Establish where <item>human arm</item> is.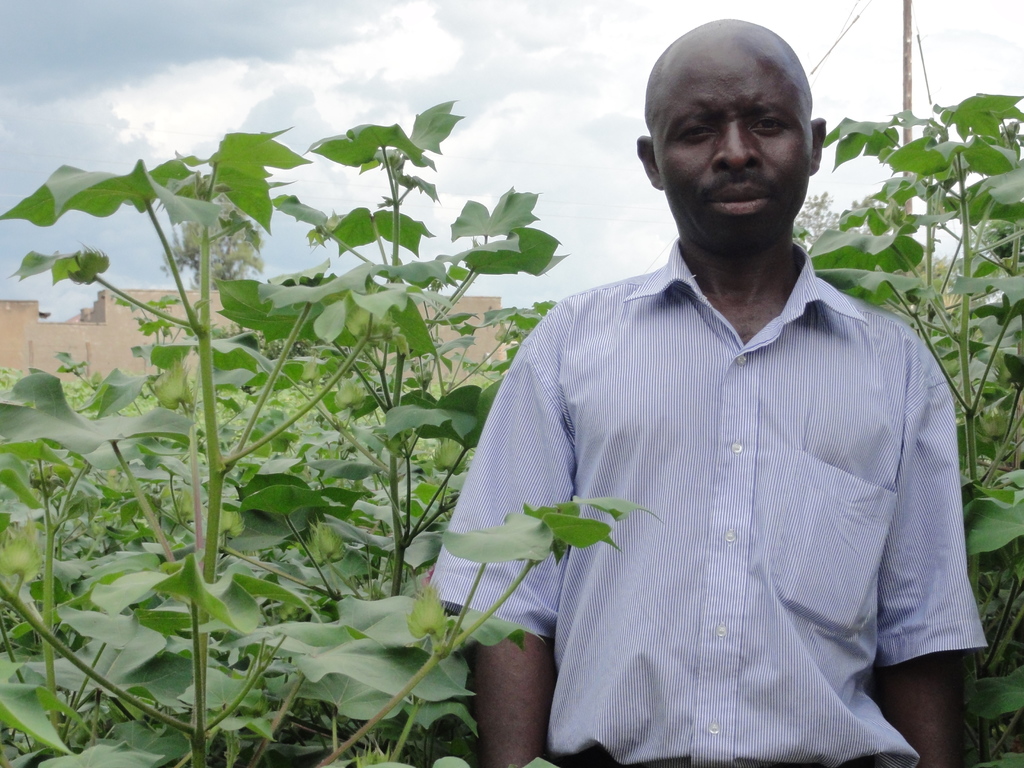
Established at bbox(430, 313, 554, 767).
